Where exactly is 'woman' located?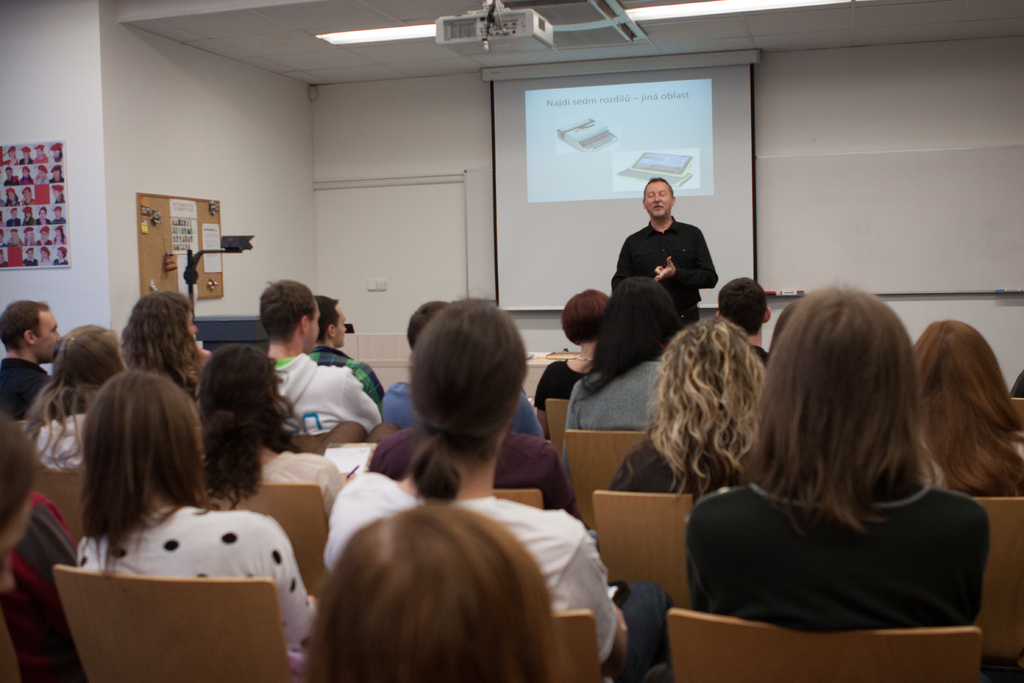
Its bounding box is select_region(203, 344, 342, 513).
